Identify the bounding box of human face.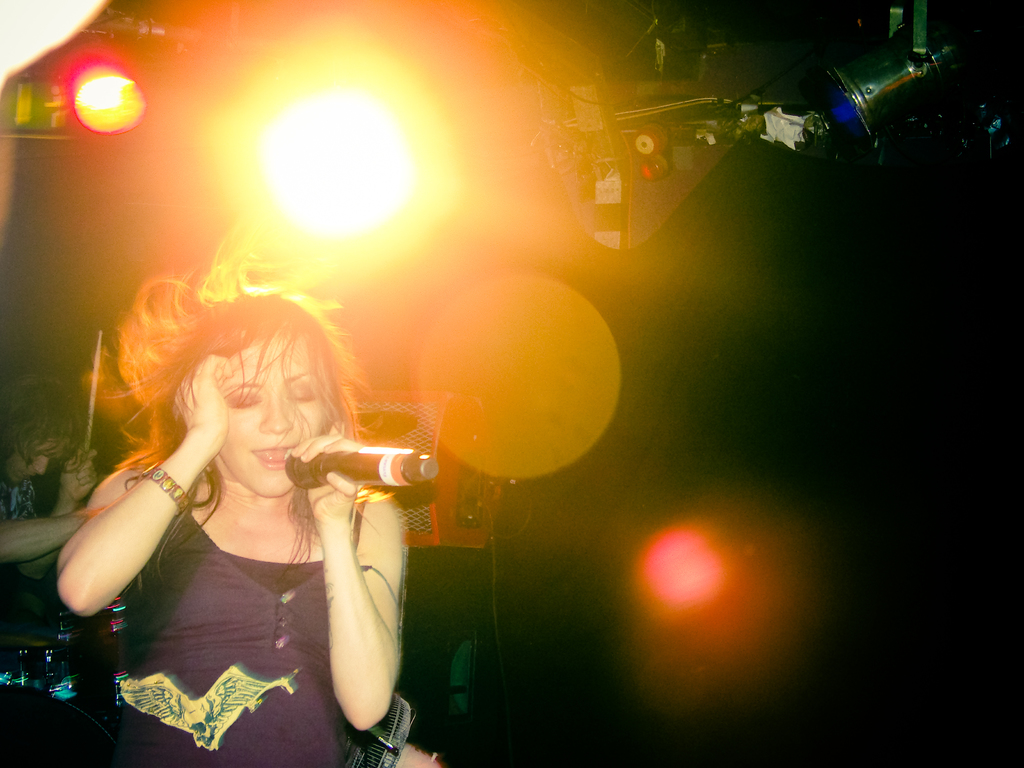
220/333/337/503.
